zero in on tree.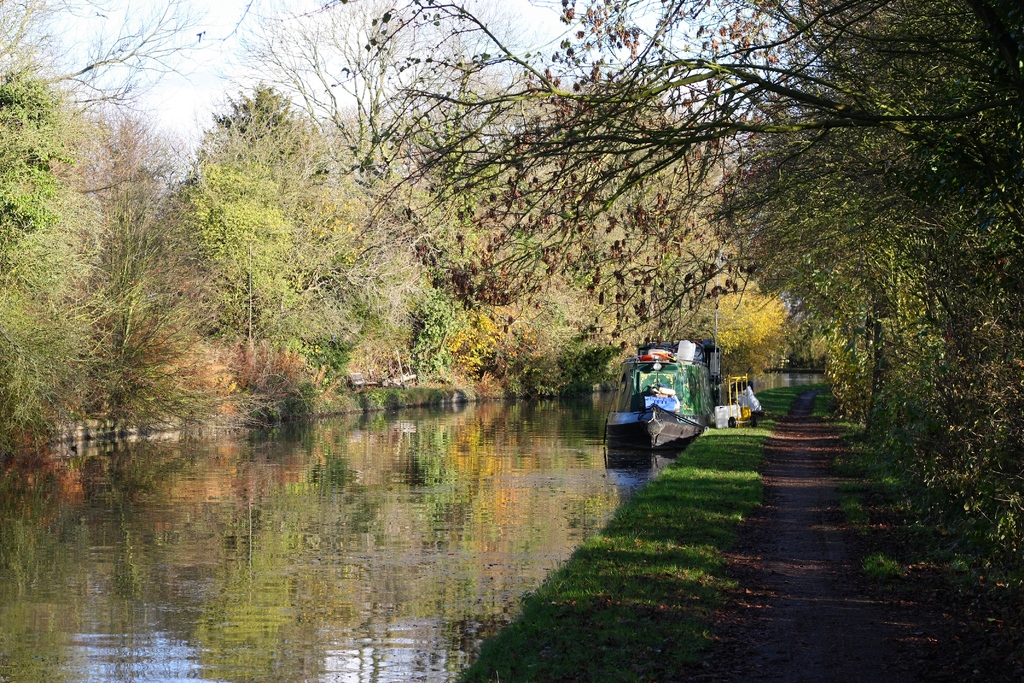
Zeroed in: [90, 97, 193, 390].
